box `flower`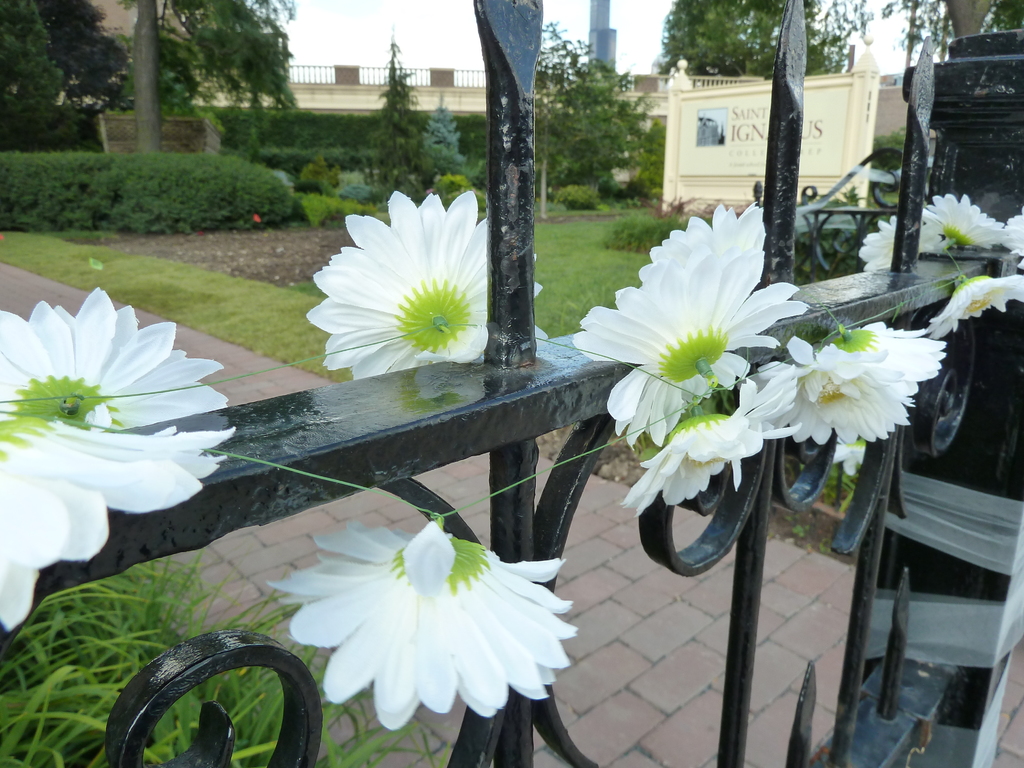
rect(266, 516, 571, 728)
